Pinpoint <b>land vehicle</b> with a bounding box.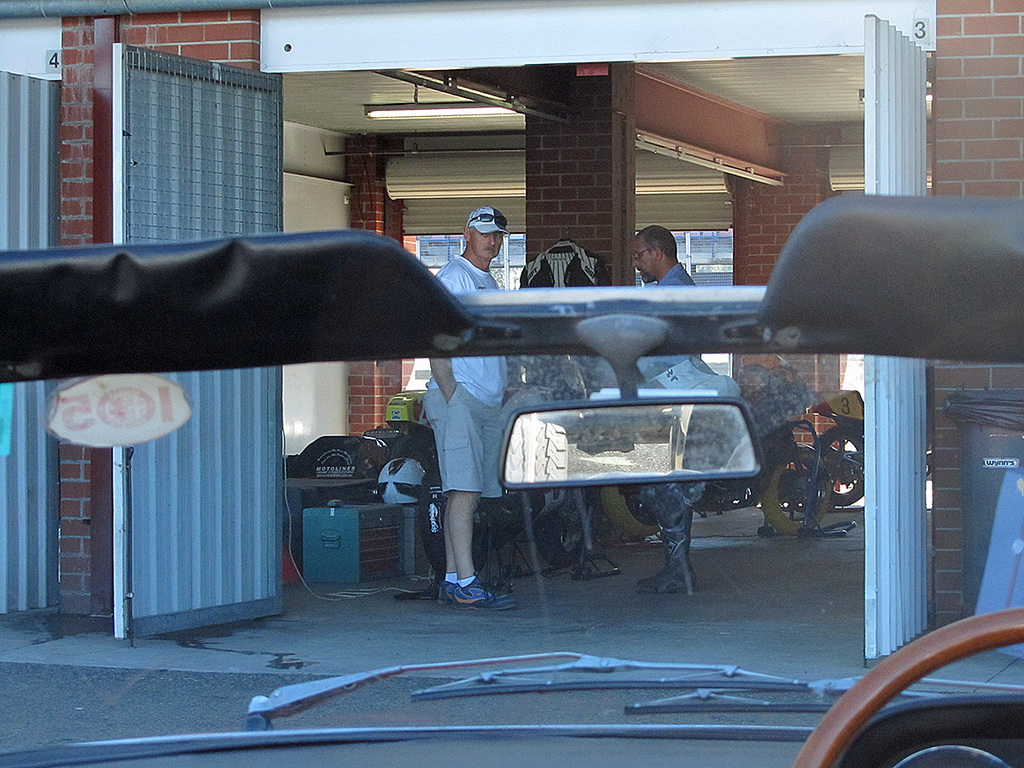
bbox=(810, 389, 867, 512).
